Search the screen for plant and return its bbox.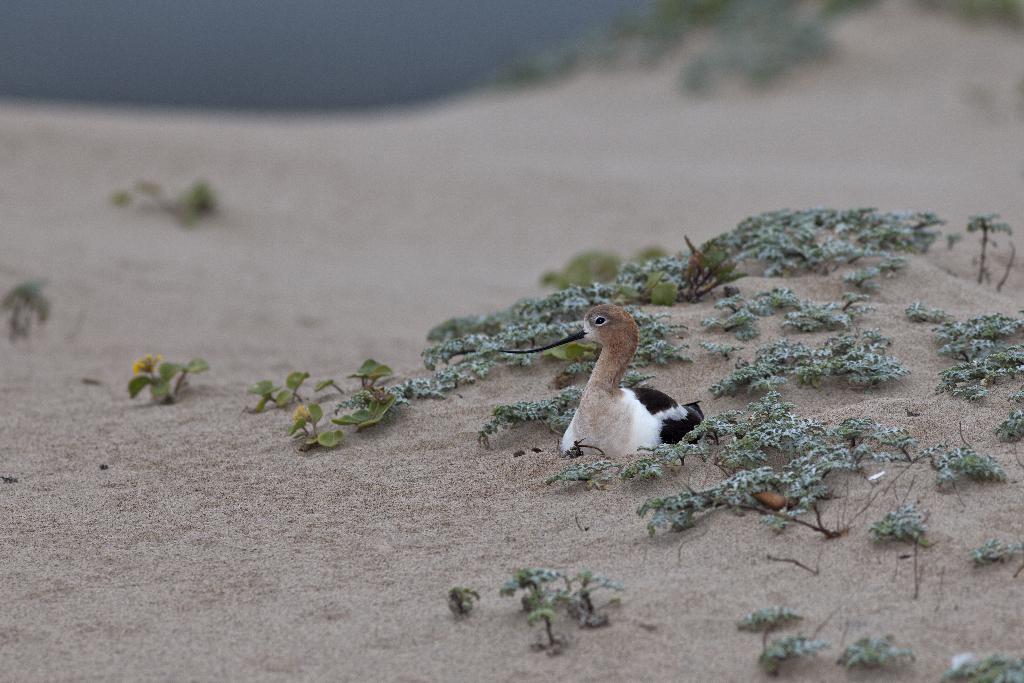
Found: 557,566,621,625.
